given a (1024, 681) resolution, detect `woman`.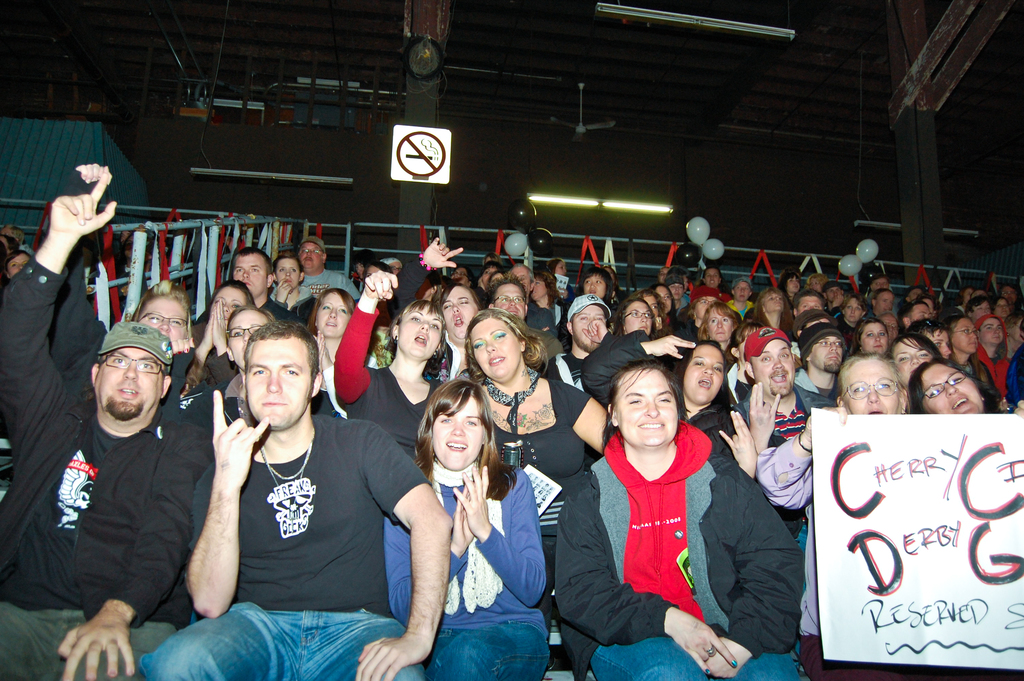
[456,303,614,639].
